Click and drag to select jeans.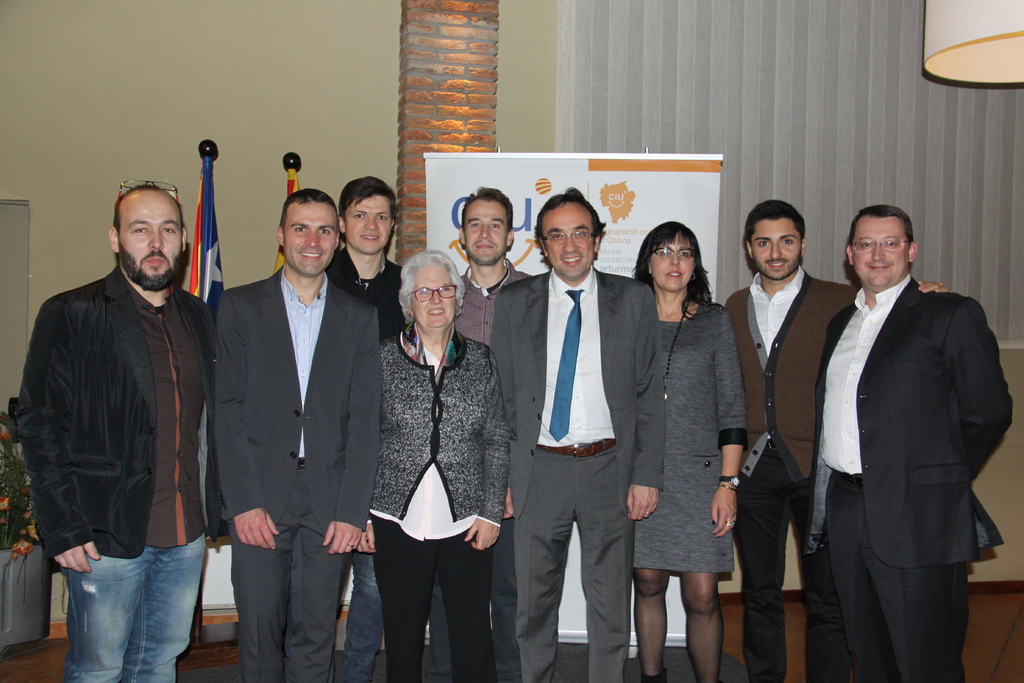
Selection: <box>55,533,202,678</box>.
